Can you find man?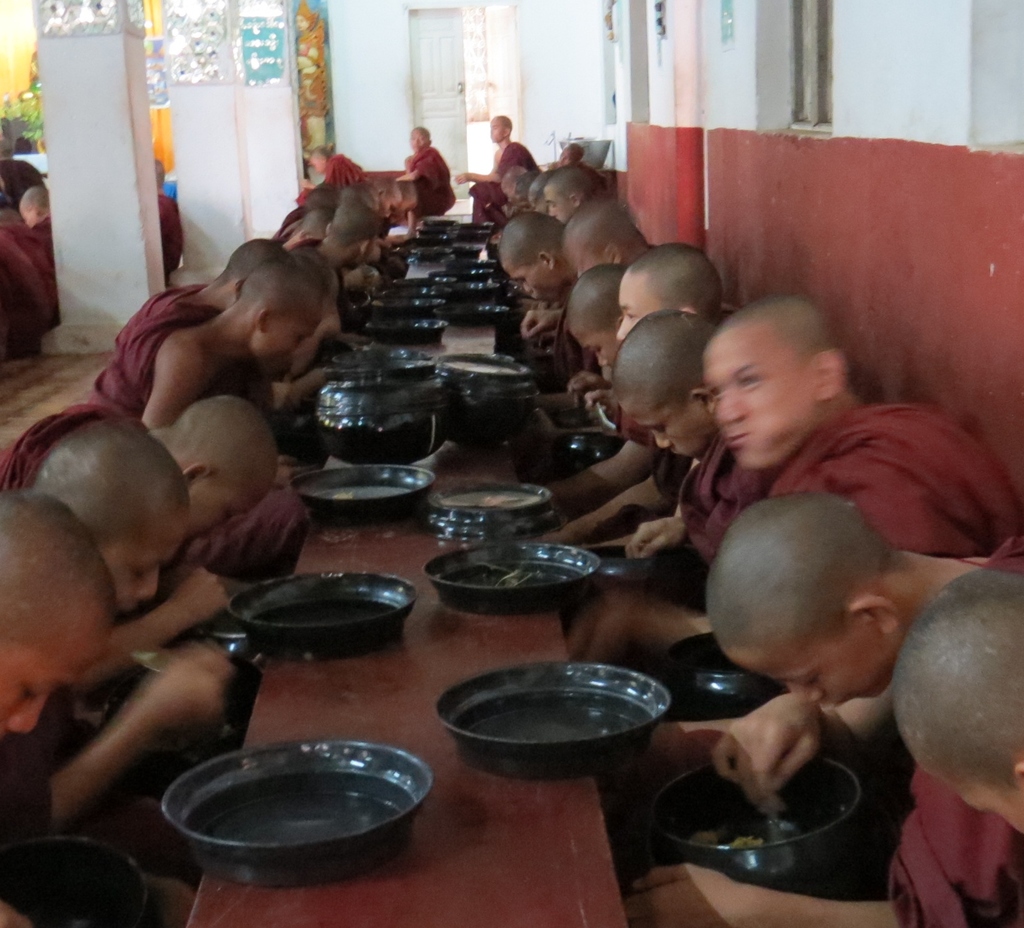
Yes, bounding box: BBox(682, 552, 1020, 927).
